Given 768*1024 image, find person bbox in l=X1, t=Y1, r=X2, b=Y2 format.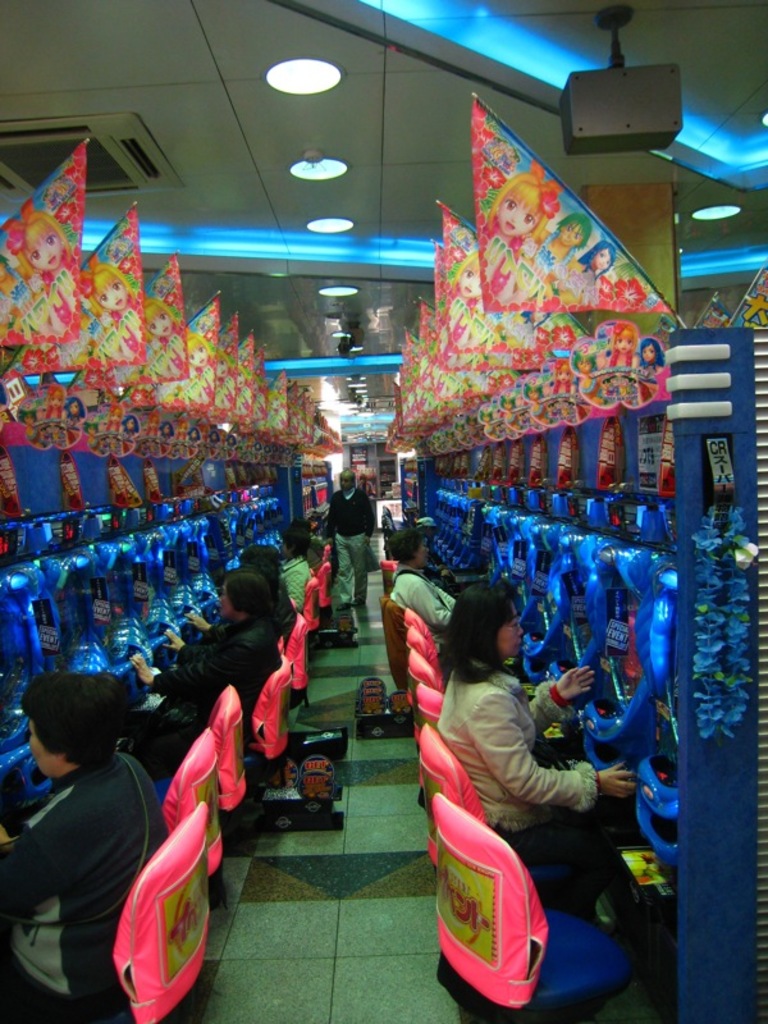
l=64, t=397, r=81, b=419.
